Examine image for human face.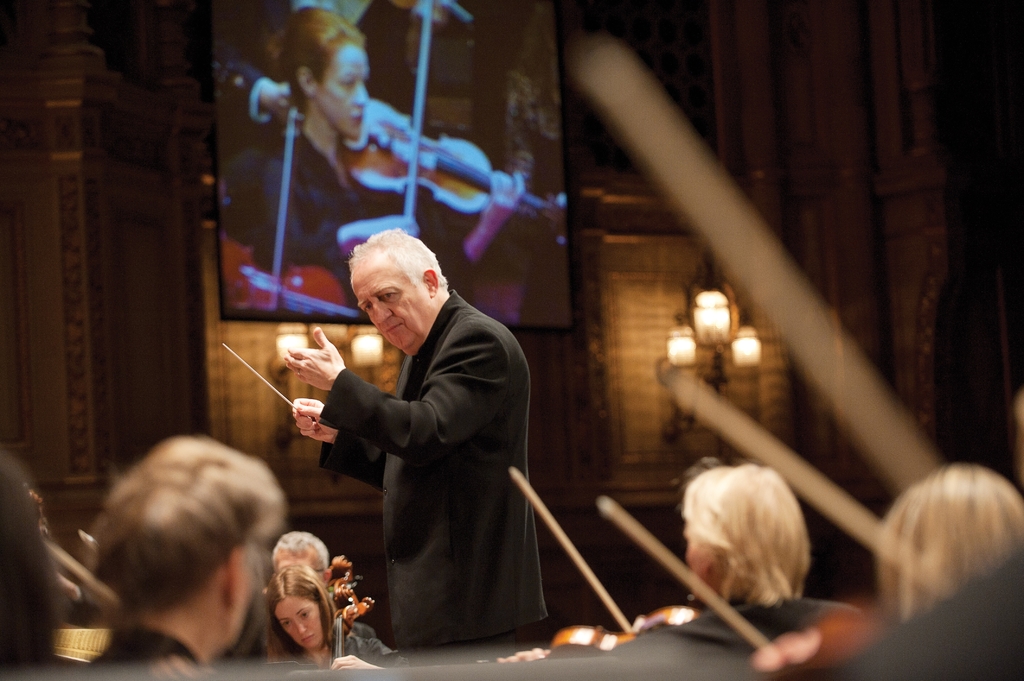
Examination result: crop(320, 42, 369, 136).
